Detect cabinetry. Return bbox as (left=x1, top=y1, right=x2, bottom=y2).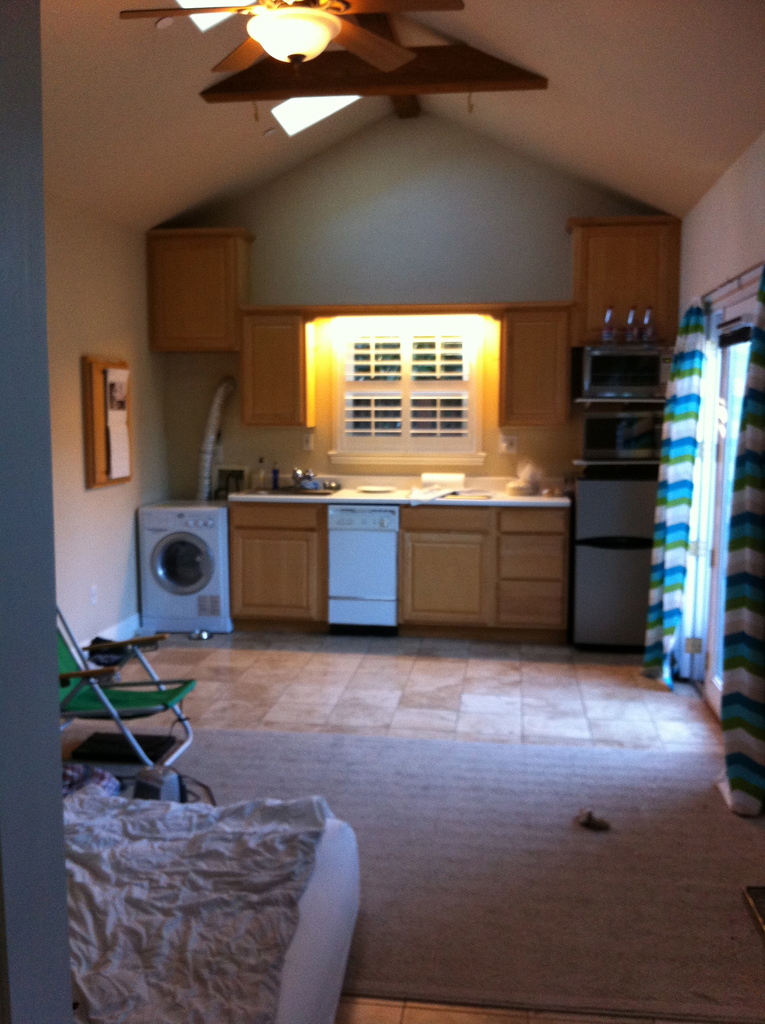
(left=234, top=312, right=313, bottom=426).
